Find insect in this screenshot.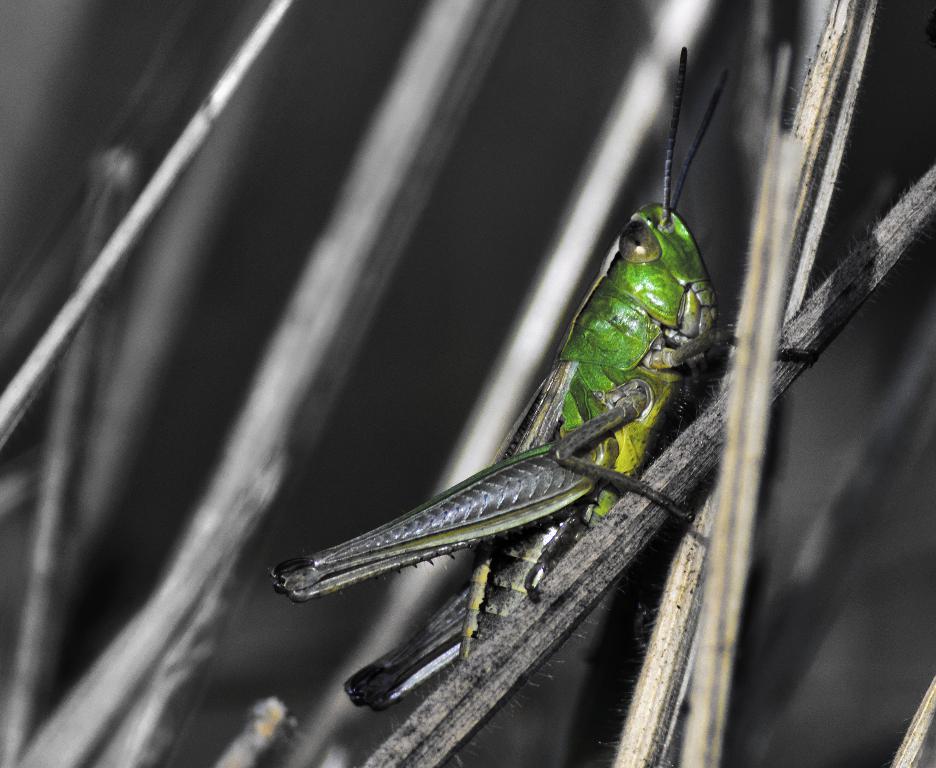
The bounding box for insect is bbox(267, 46, 815, 711).
